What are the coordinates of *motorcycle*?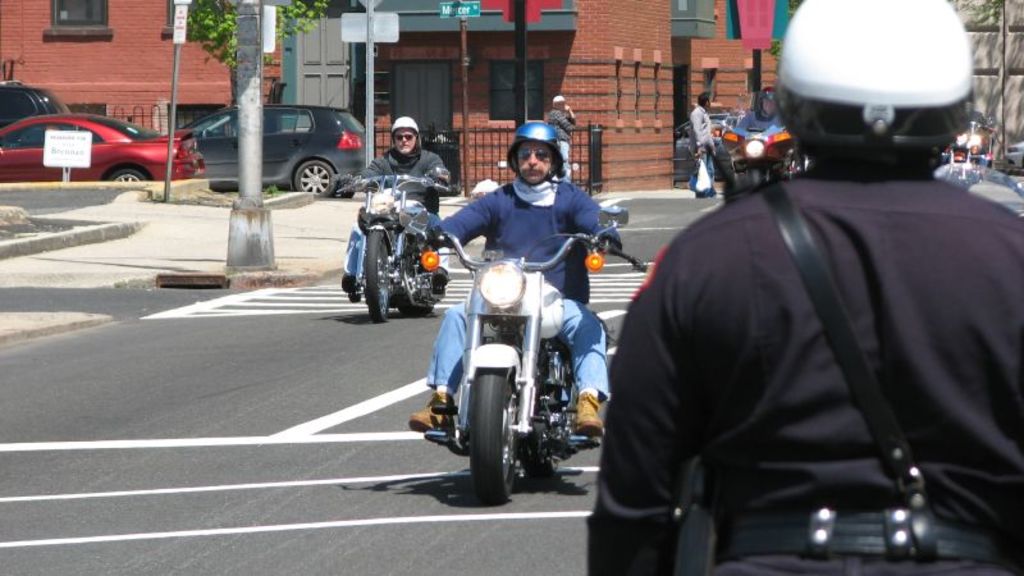
[337,173,457,315].
